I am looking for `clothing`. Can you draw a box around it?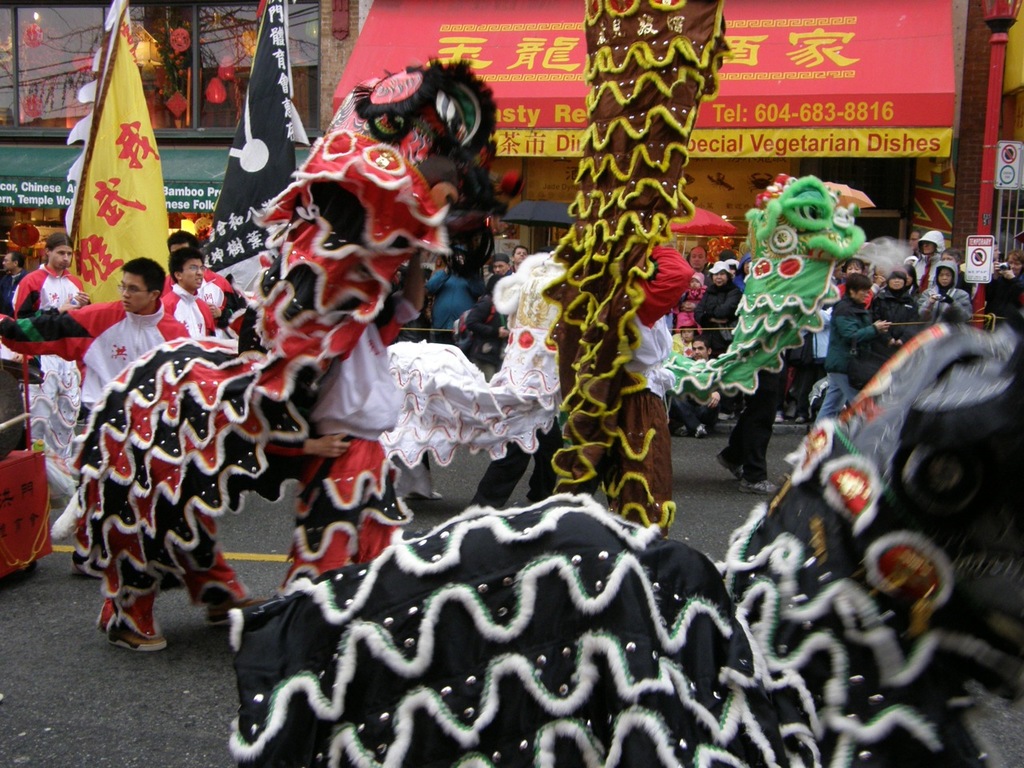
Sure, the bounding box is l=802, t=298, r=885, b=434.
